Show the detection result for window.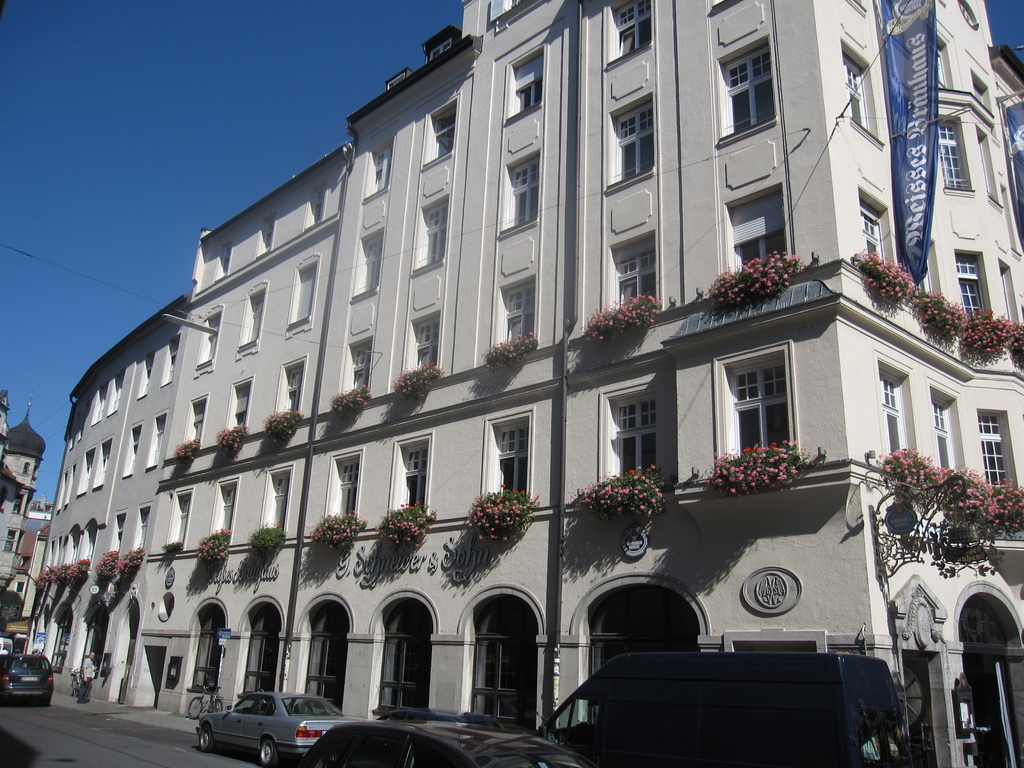
969/69/1002/116.
